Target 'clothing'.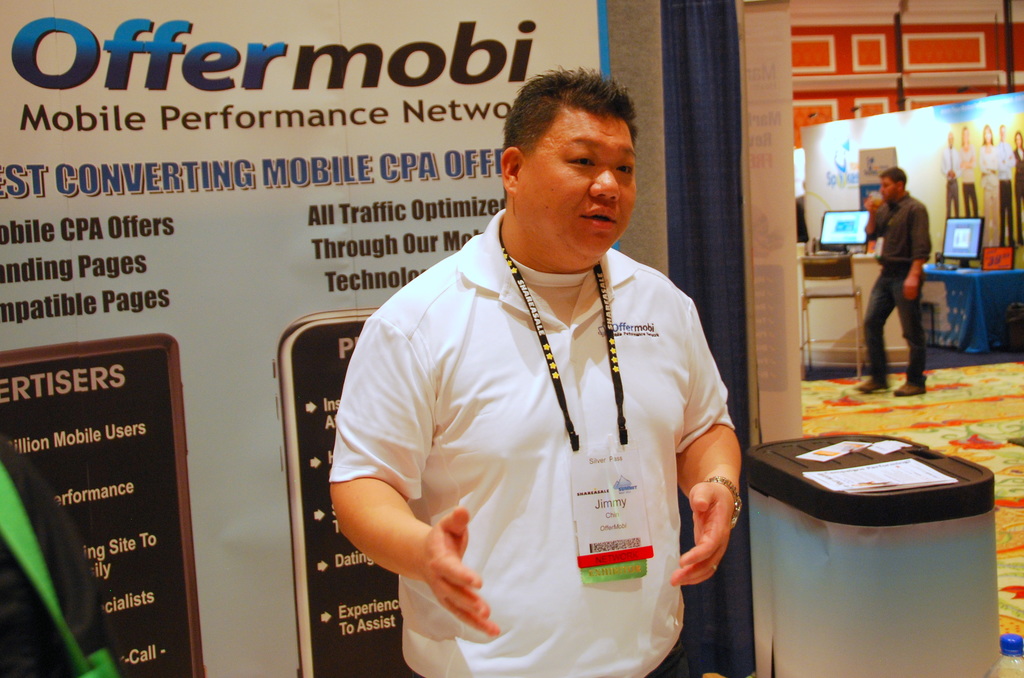
Target region: BBox(345, 209, 755, 656).
